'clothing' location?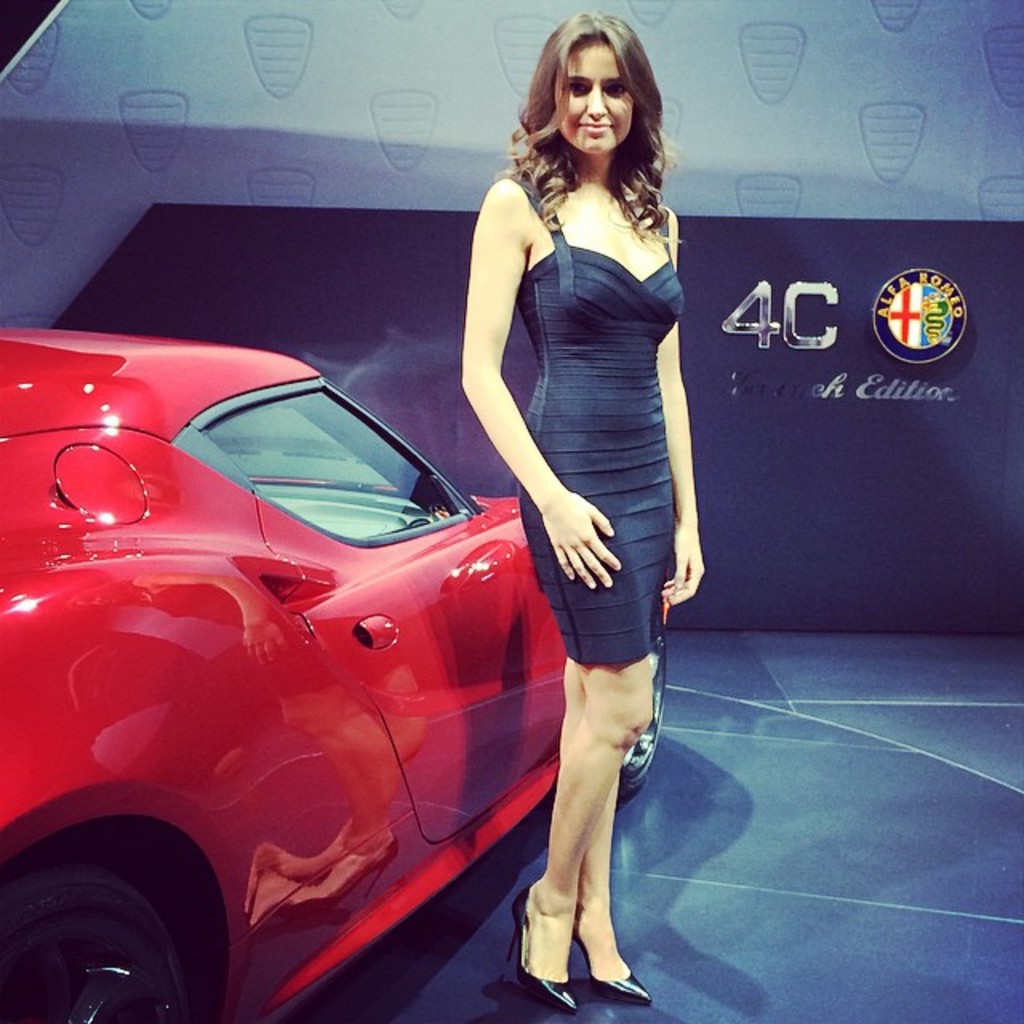
(x1=507, y1=178, x2=702, y2=658)
